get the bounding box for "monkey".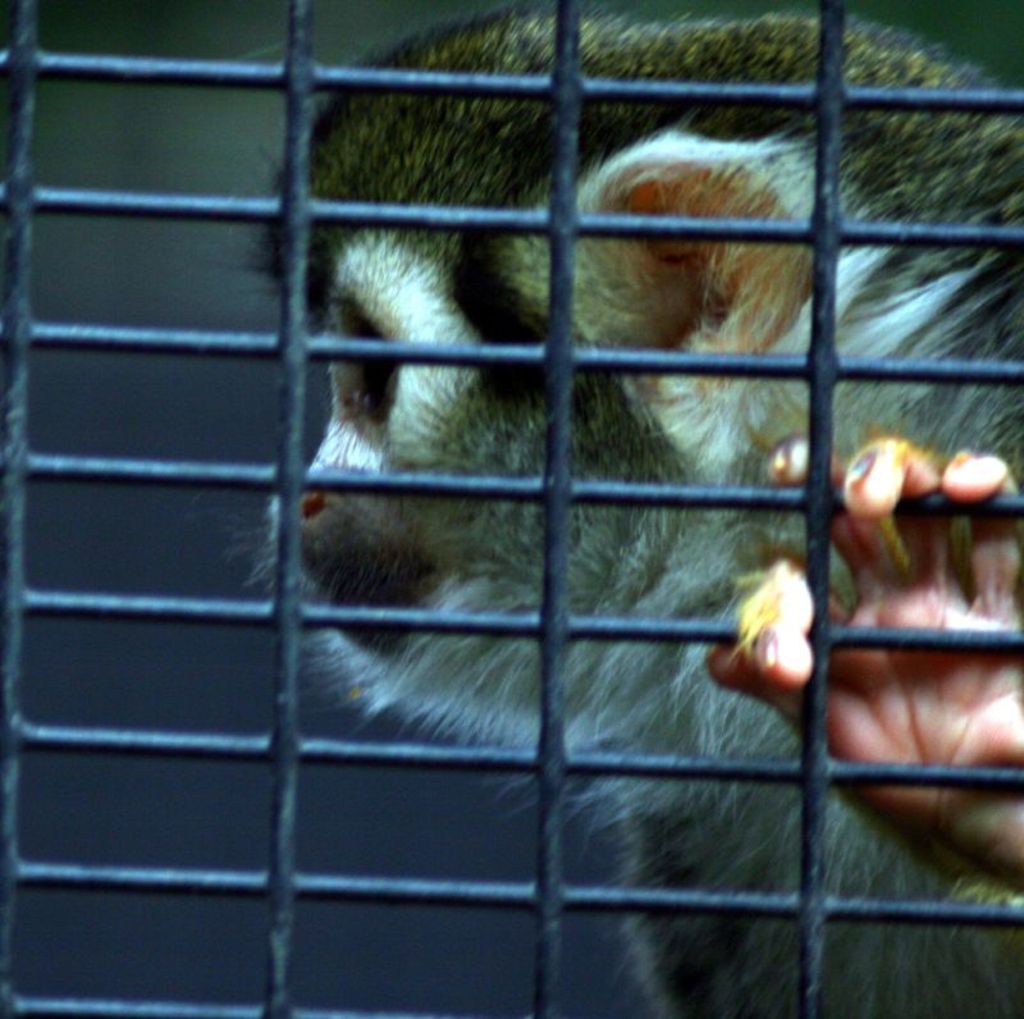
pyautogui.locateOnScreen(238, 8, 1023, 1018).
